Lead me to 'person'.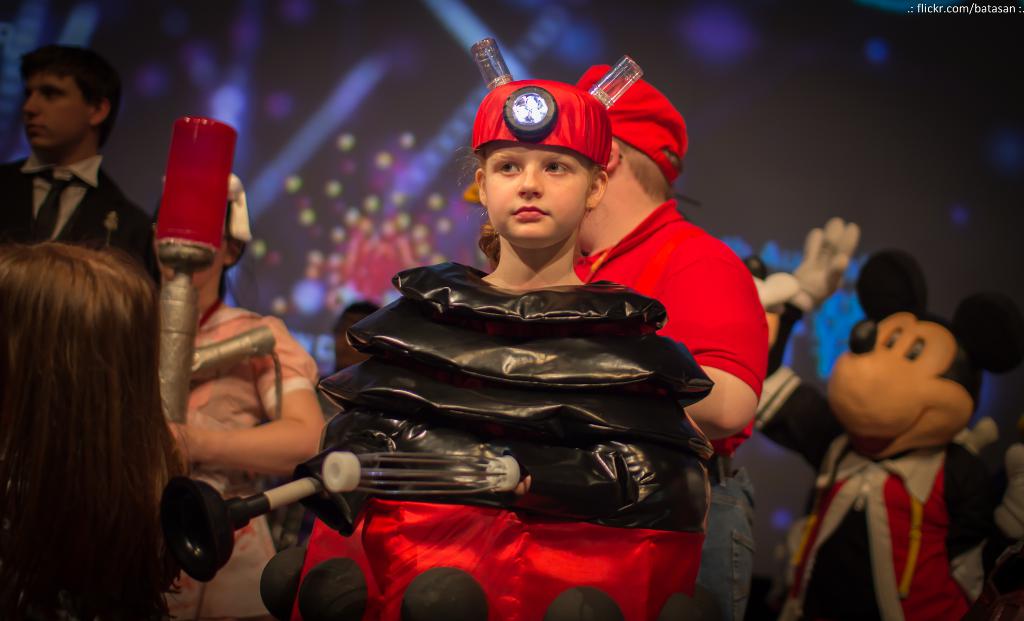
Lead to x1=156 y1=227 x2=326 y2=620.
